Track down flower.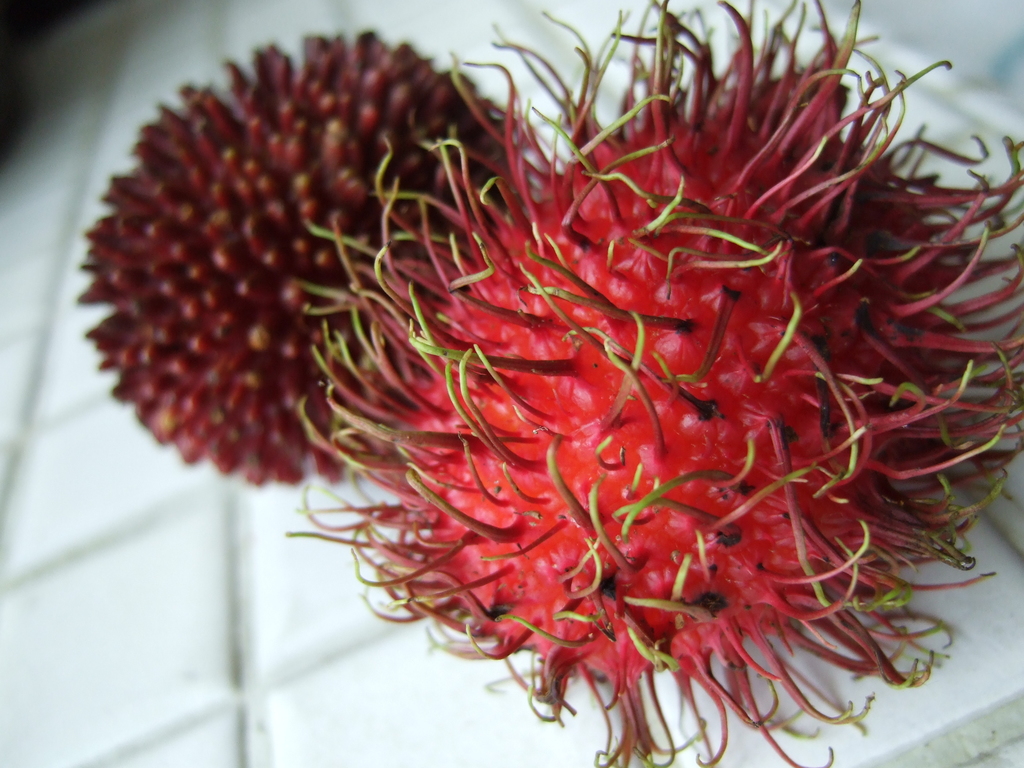
Tracked to 272,0,1023,767.
